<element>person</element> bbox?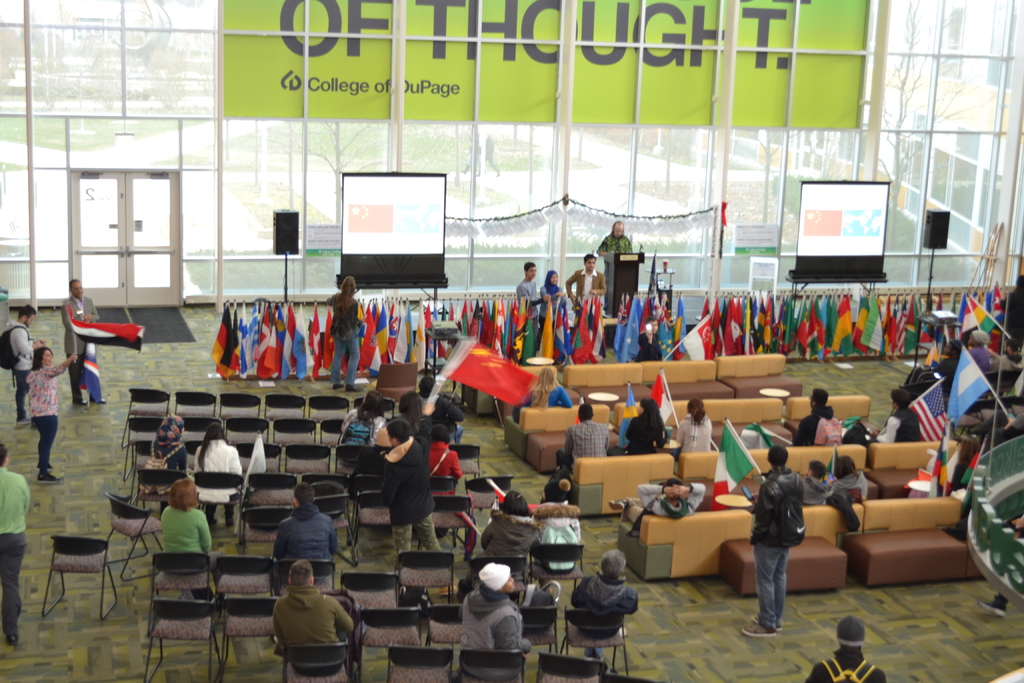
rect(753, 440, 826, 630)
